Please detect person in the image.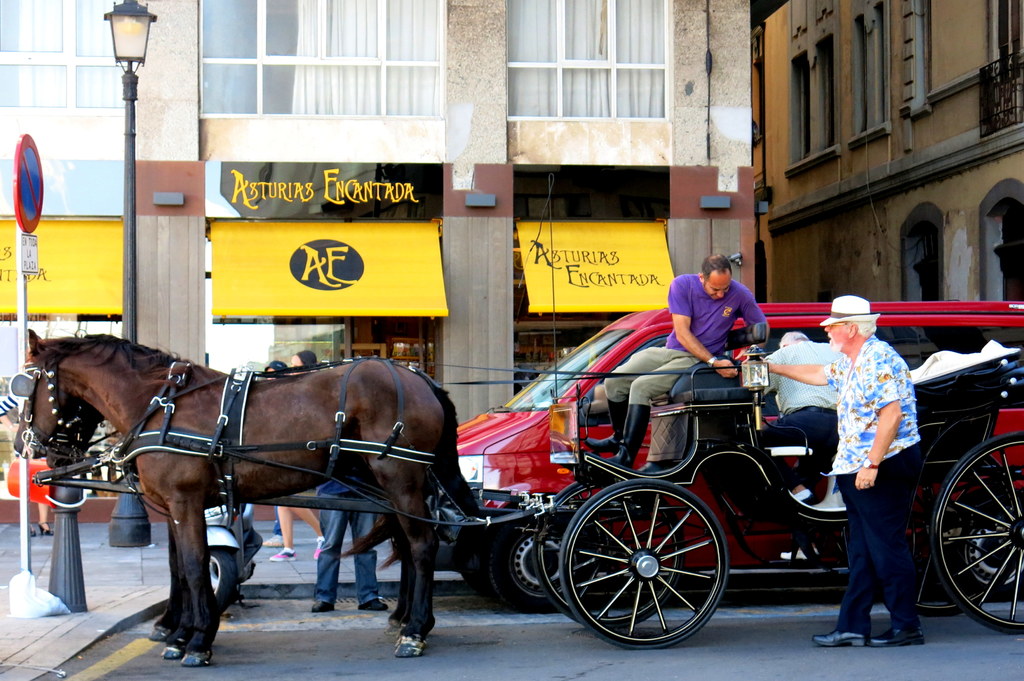
x1=241 y1=359 x2=287 y2=548.
